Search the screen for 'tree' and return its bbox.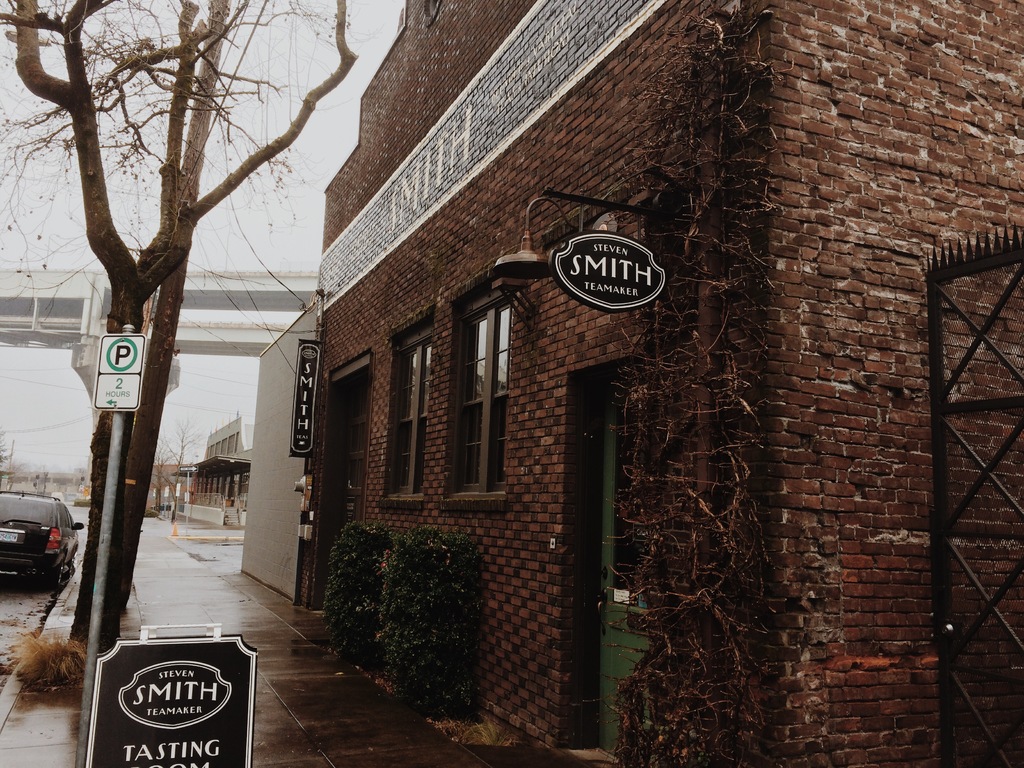
Found: 166, 413, 201, 502.
